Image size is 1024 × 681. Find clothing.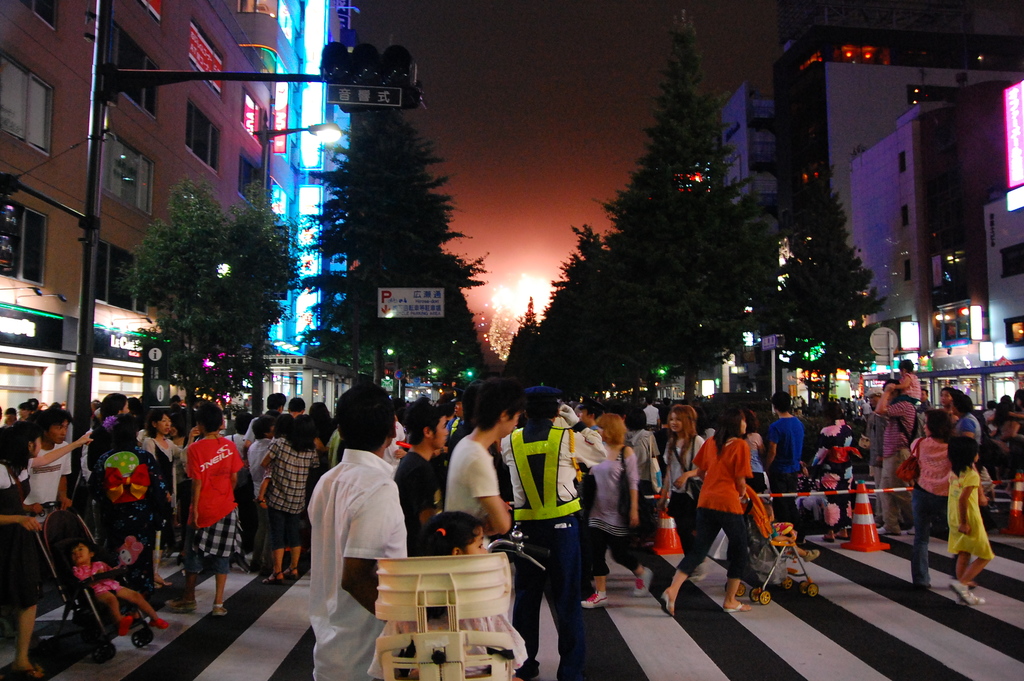
select_region(84, 444, 166, 590).
